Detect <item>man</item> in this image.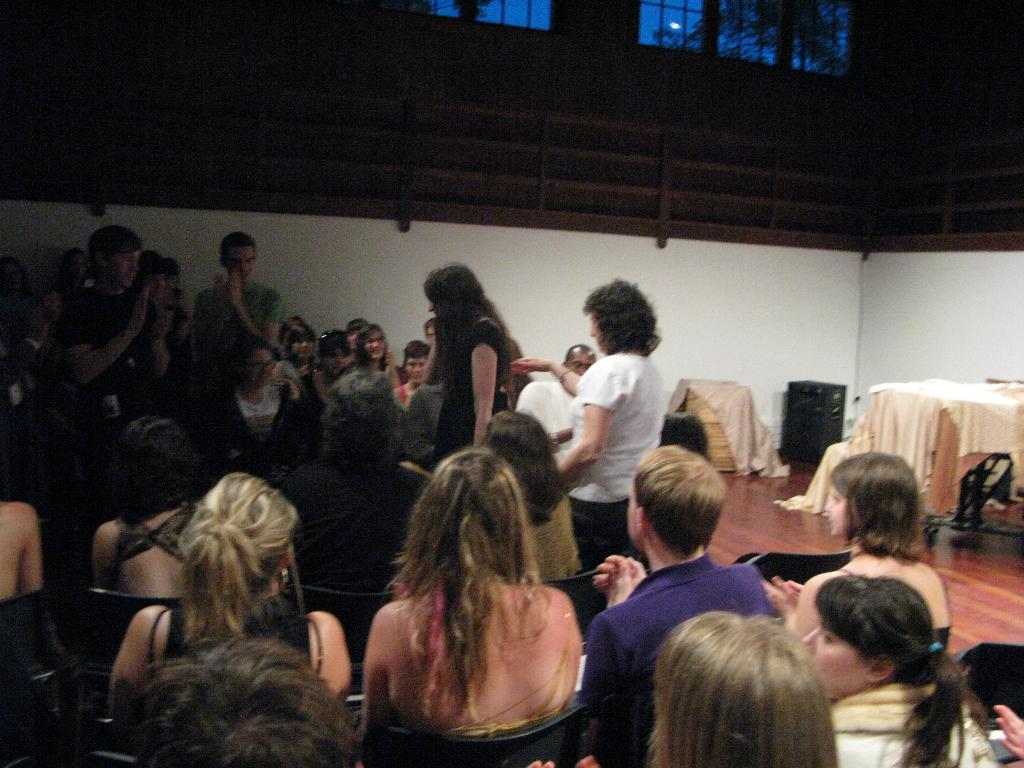
Detection: <bbox>511, 341, 608, 484</bbox>.
